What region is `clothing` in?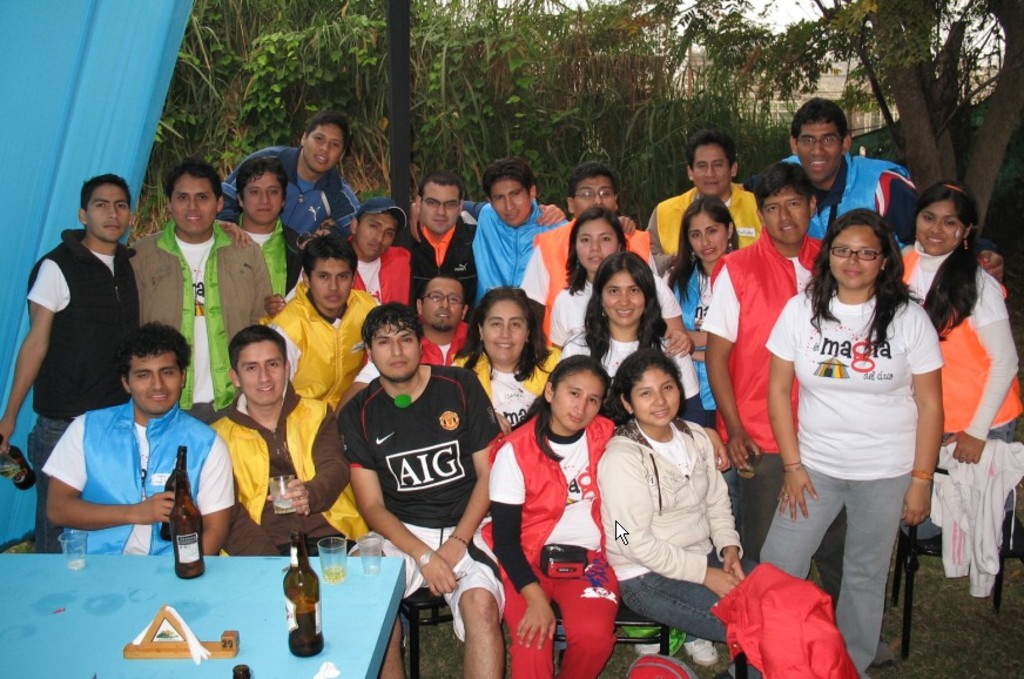
741,150,1002,254.
